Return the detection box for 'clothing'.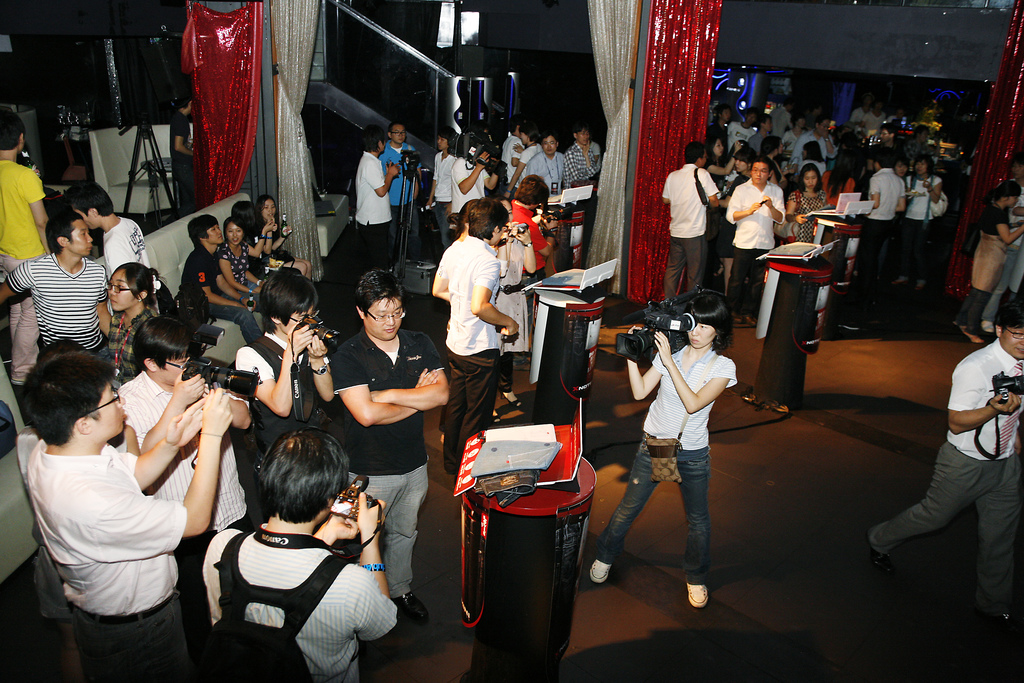
box(653, 161, 719, 299).
